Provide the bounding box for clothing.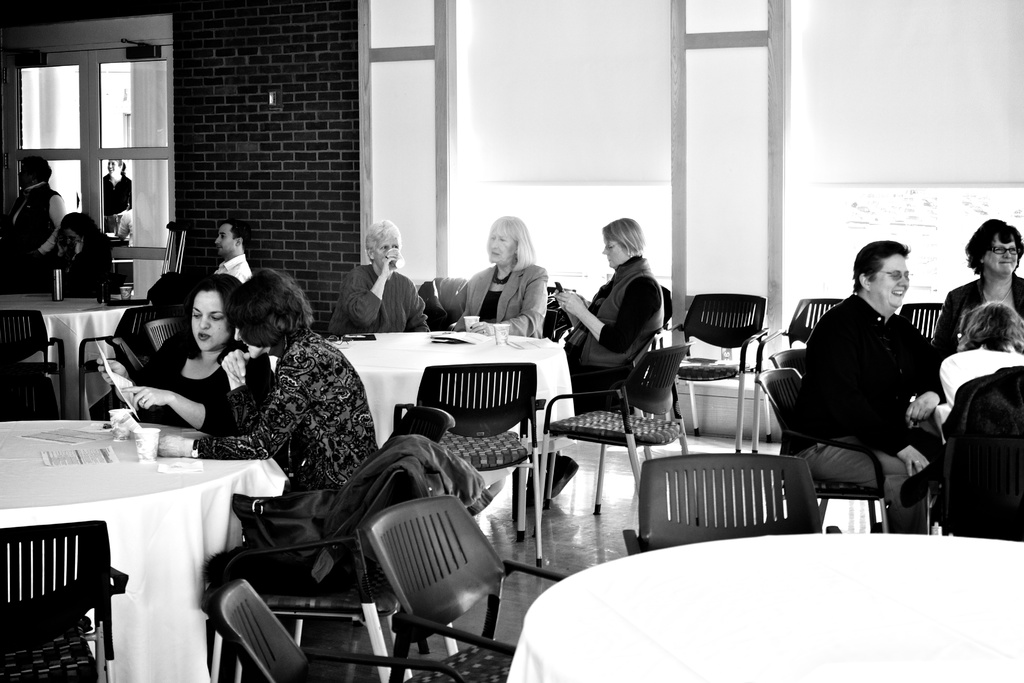
l=537, t=258, r=663, b=466.
